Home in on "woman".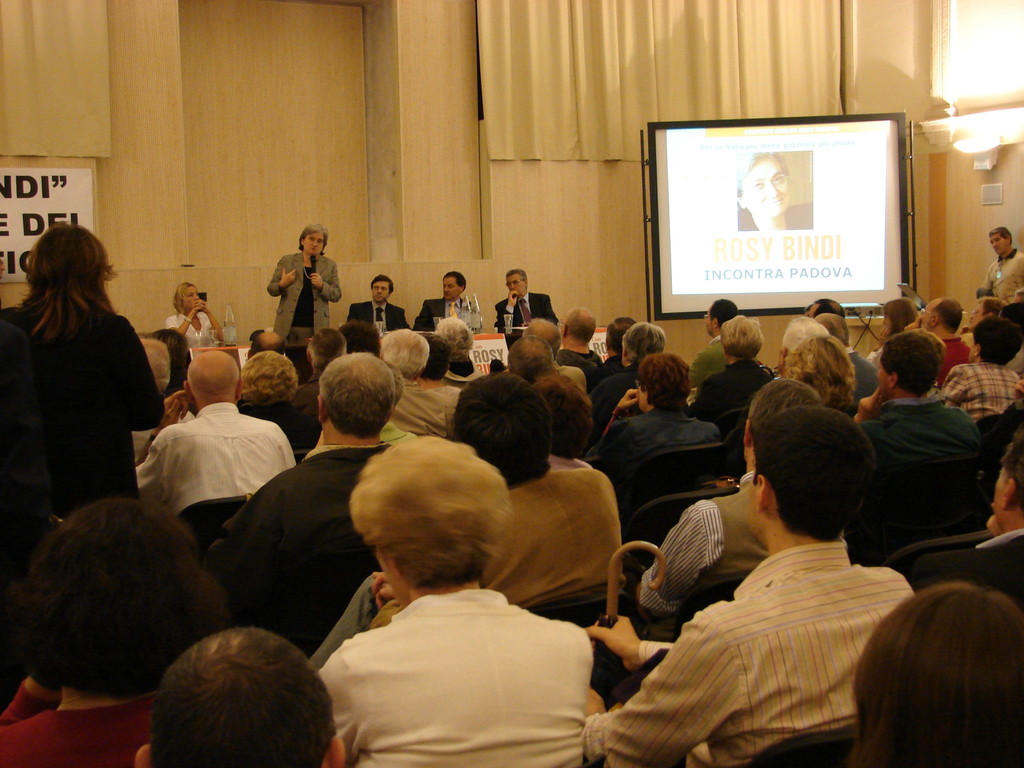
Homed in at pyautogui.locateOnScreen(0, 500, 239, 767).
